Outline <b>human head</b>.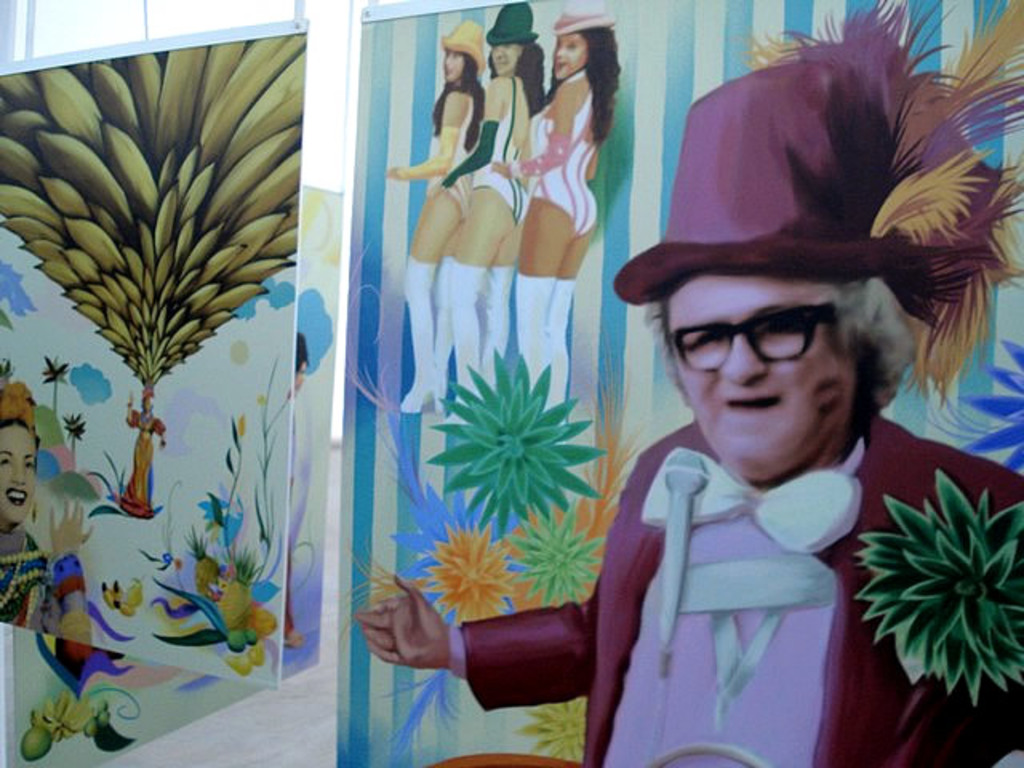
Outline: [626,176,918,474].
